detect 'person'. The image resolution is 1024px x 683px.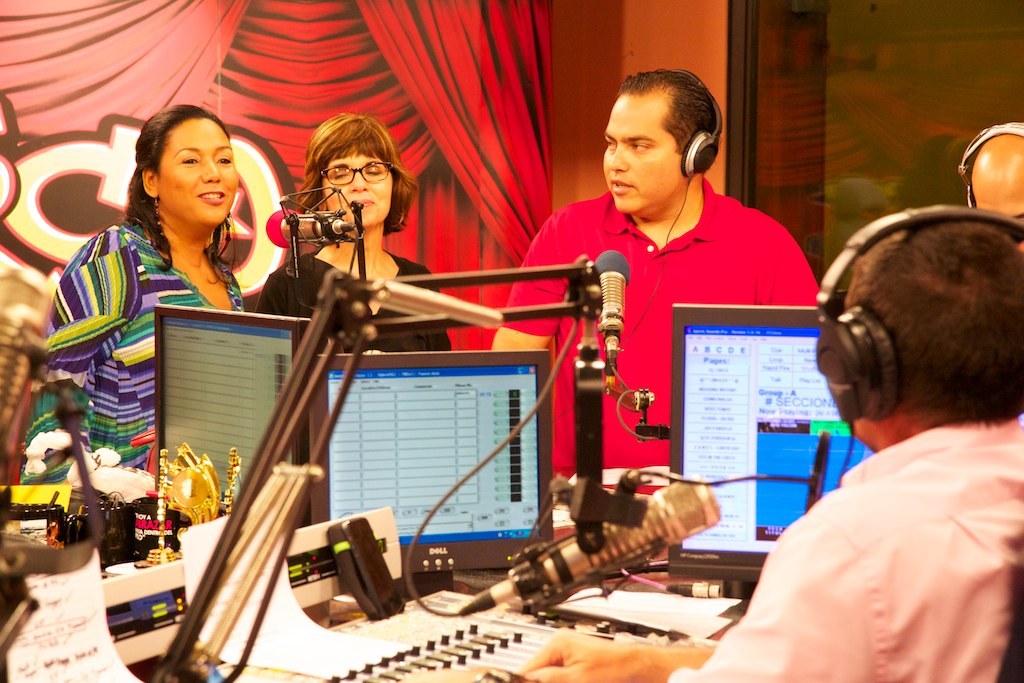
bbox(21, 105, 248, 485).
